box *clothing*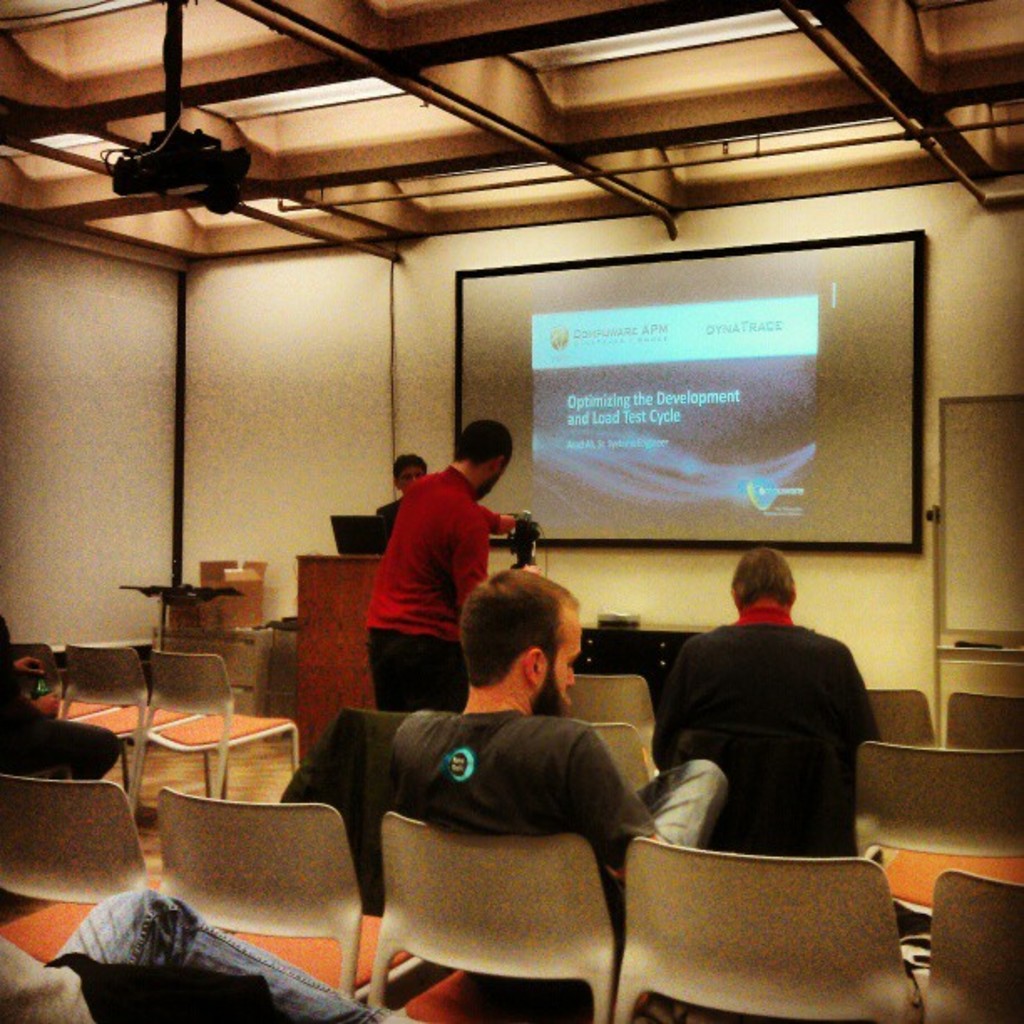
pyautogui.locateOnScreen(361, 467, 499, 714)
